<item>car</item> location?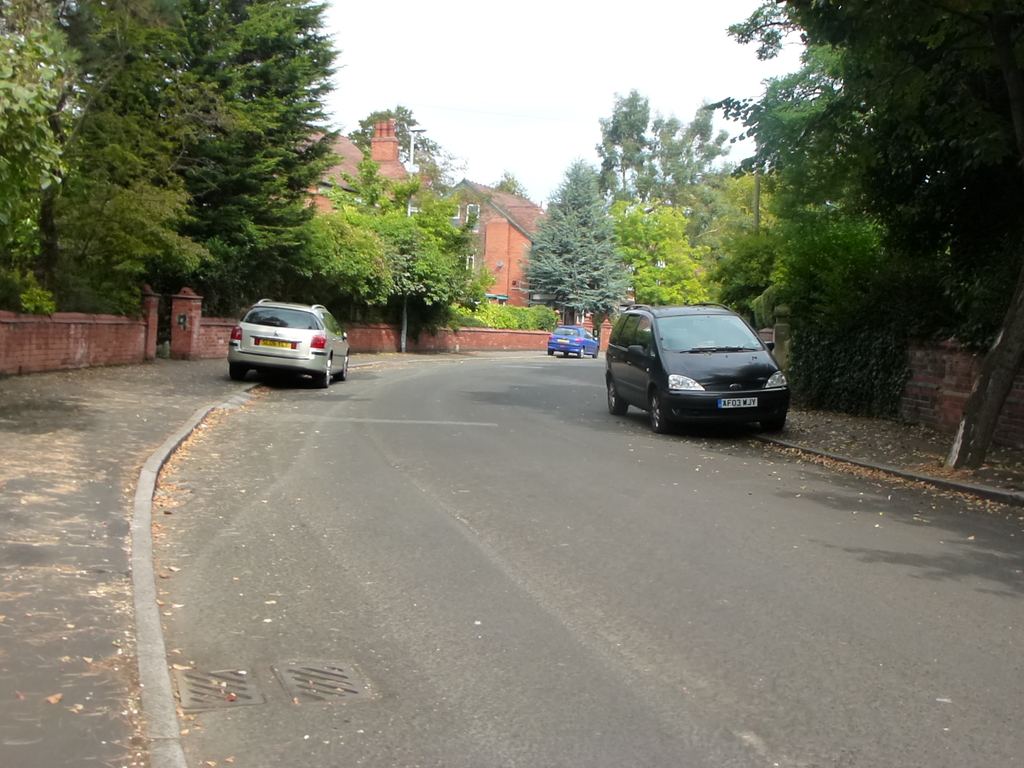
{"left": 227, "top": 296, "right": 353, "bottom": 388}
